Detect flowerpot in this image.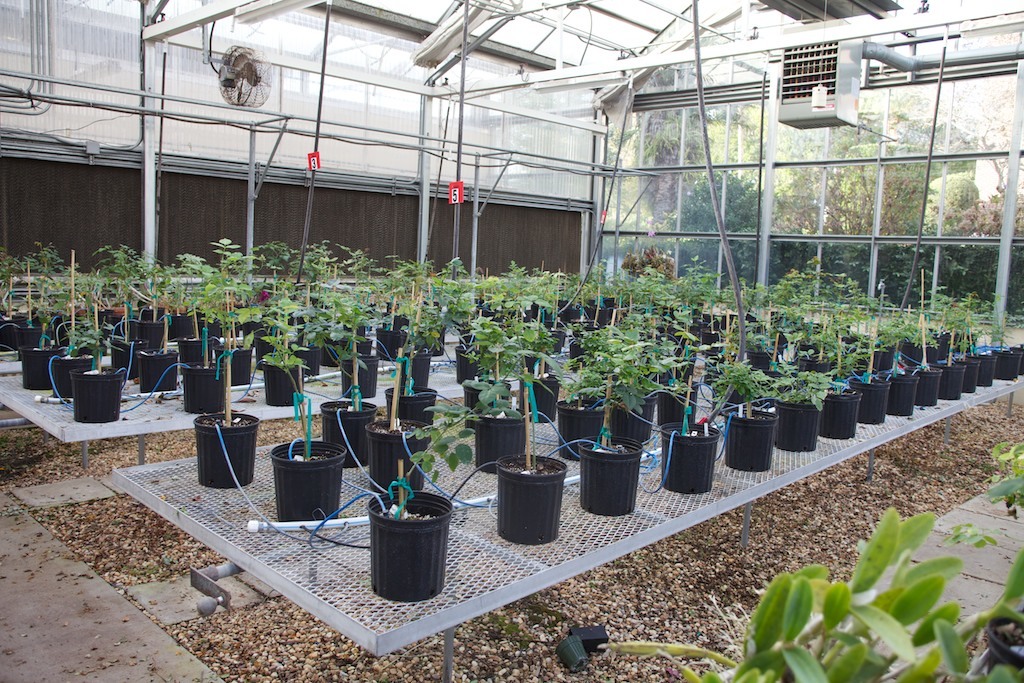
Detection: 517,368,559,426.
